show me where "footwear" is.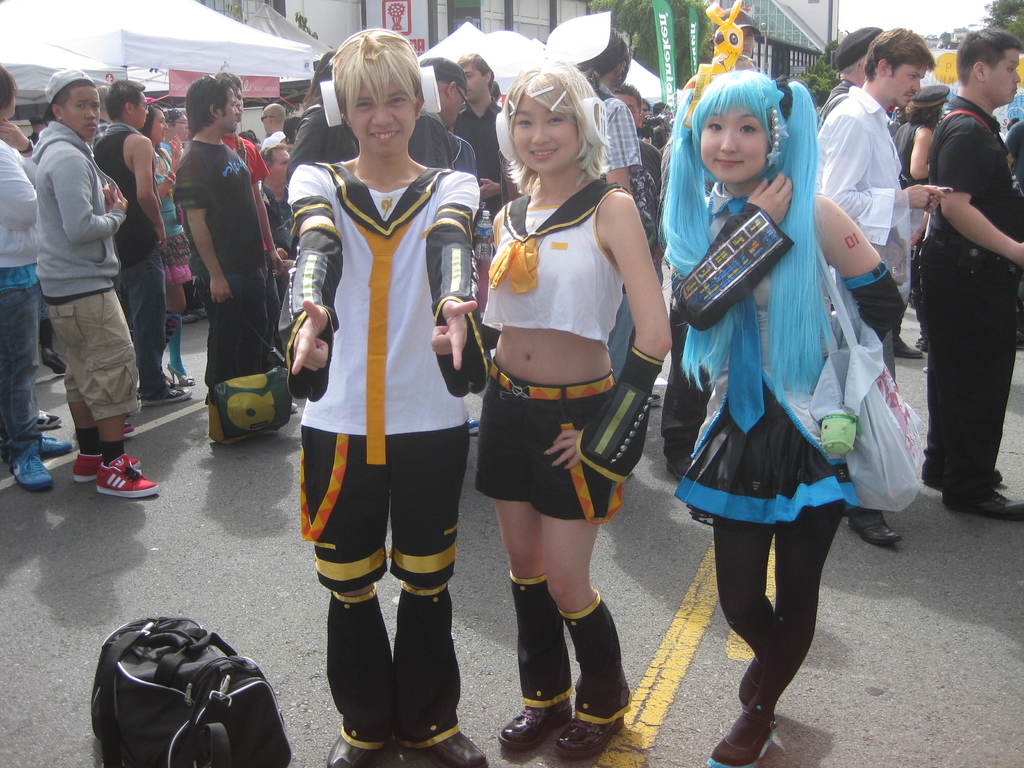
"footwear" is at bbox=(129, 326, 136, 342).
